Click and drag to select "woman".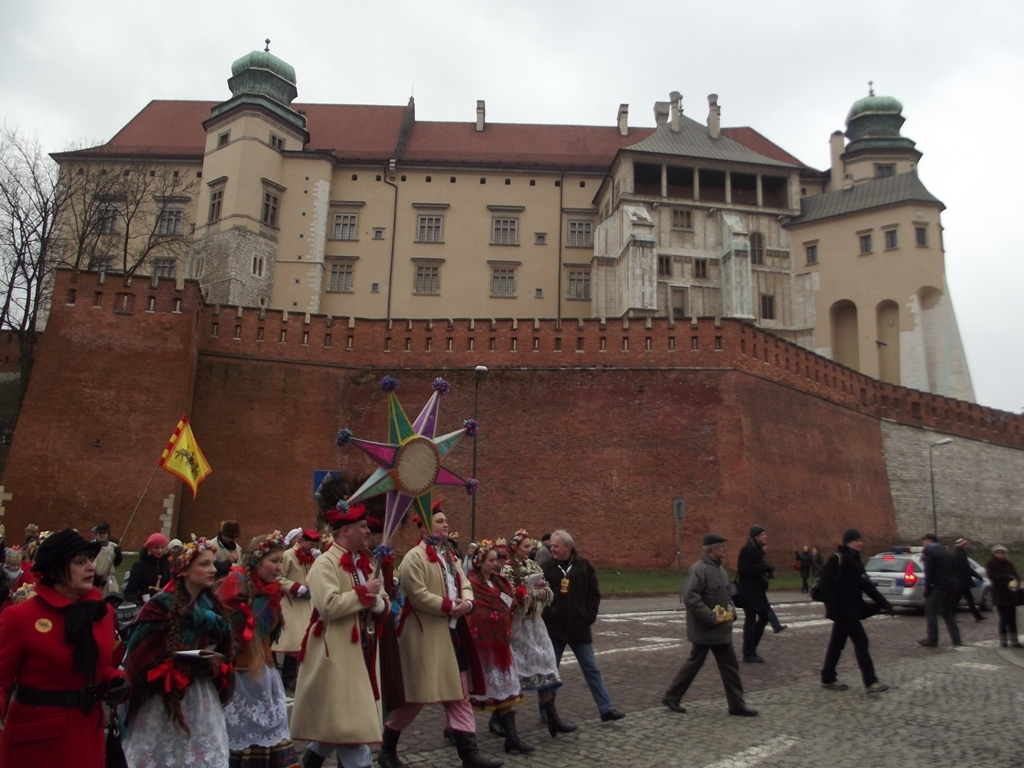
Selection: BBox(126, 534, 235, 767).
